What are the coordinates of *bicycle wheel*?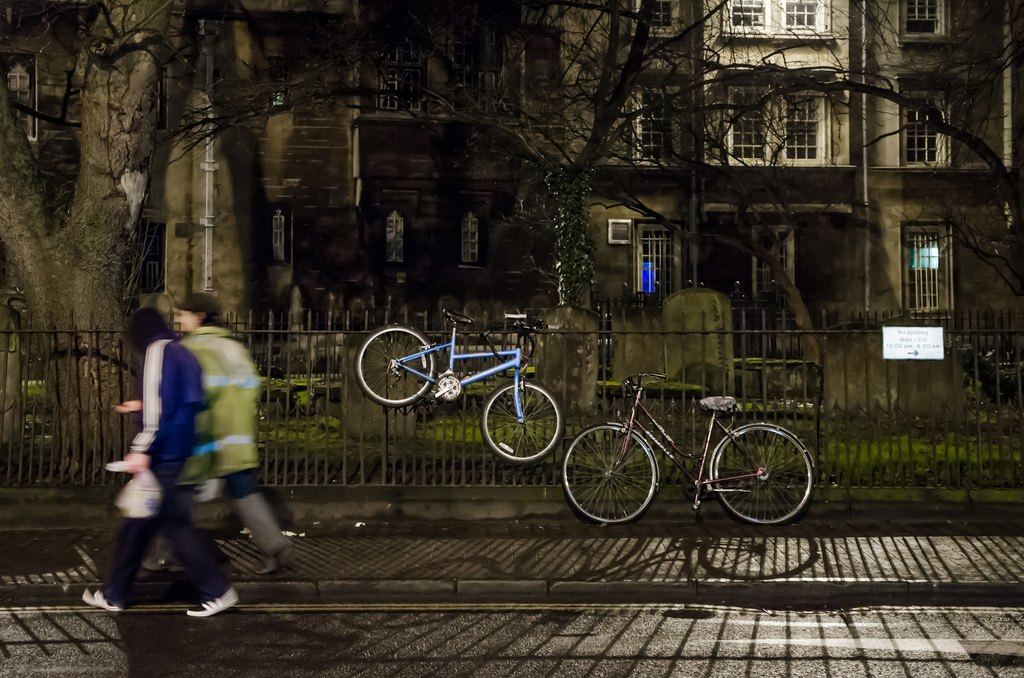
[left=708, top=420, right=819, bottom=529].
